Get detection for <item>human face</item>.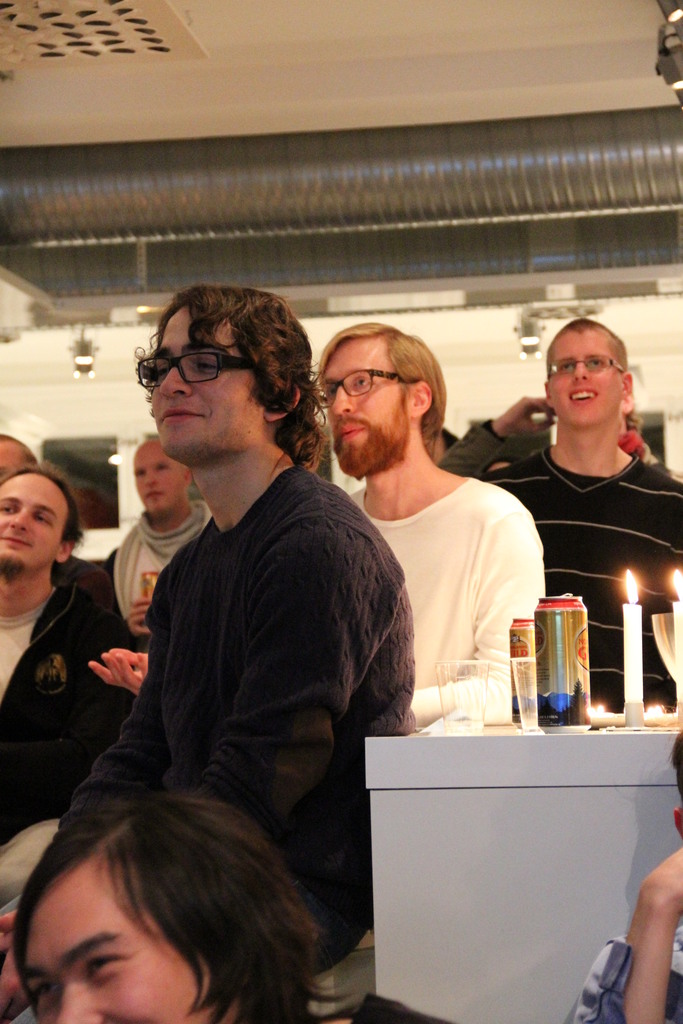
Detection: (x1=21, y1=861, x2=211, y2=1023).
